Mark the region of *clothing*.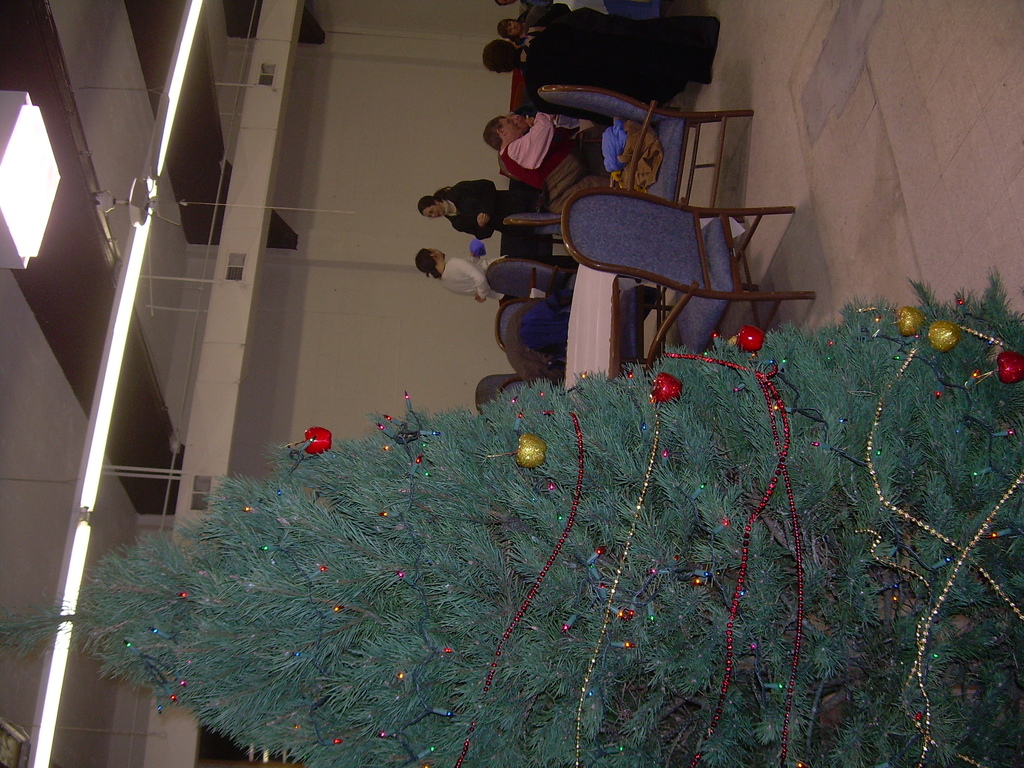
Region: <bbox>443, 190, 512, 234</bbox>.
